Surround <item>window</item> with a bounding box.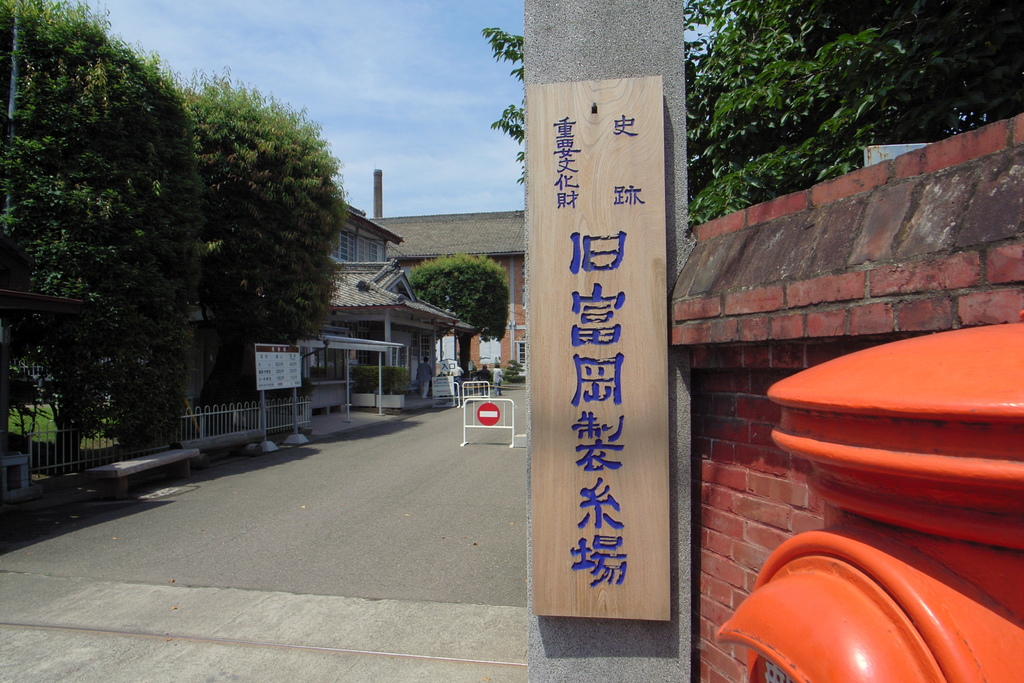
detection(362, 241, 378, 262).
